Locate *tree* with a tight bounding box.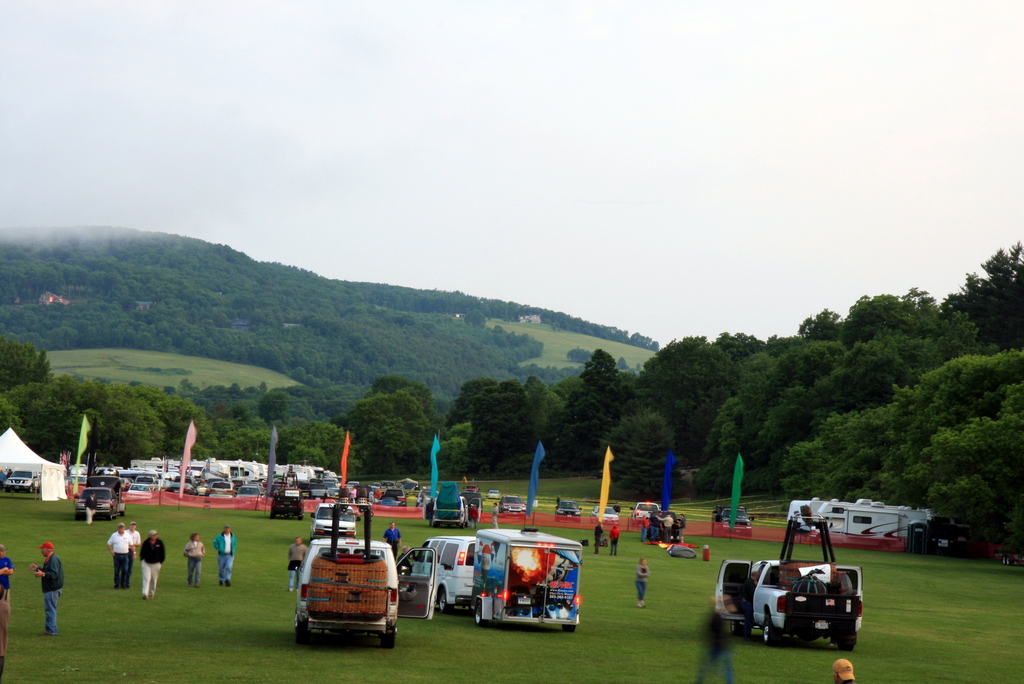
detection(0, 380, 98, 467).
